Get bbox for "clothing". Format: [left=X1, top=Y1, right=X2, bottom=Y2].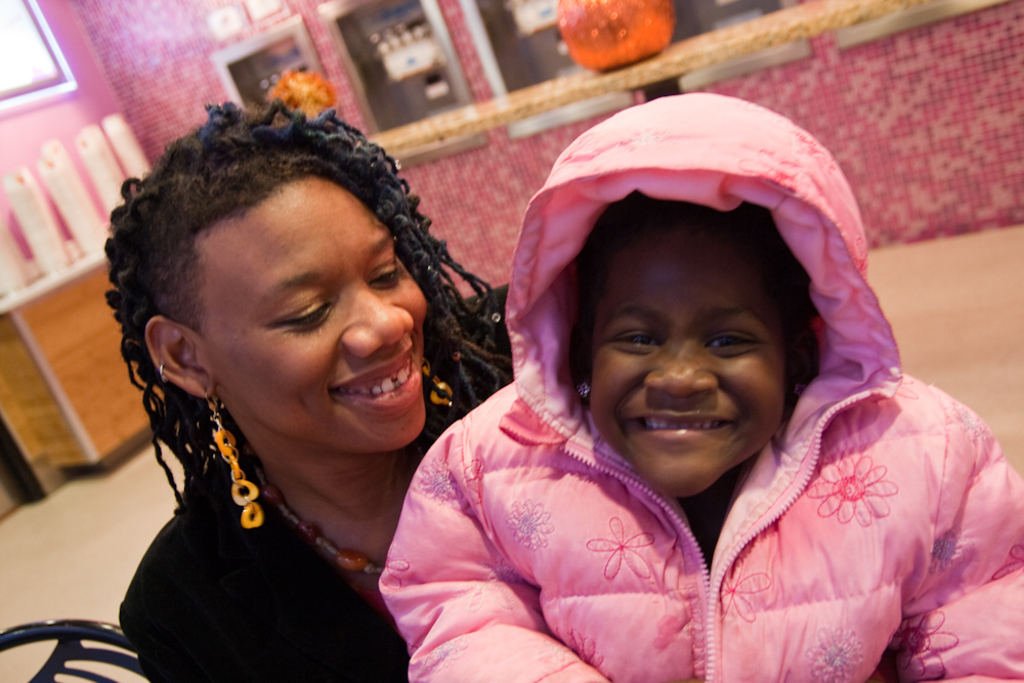
[left=126, top=370, right=495, bottom=682].
